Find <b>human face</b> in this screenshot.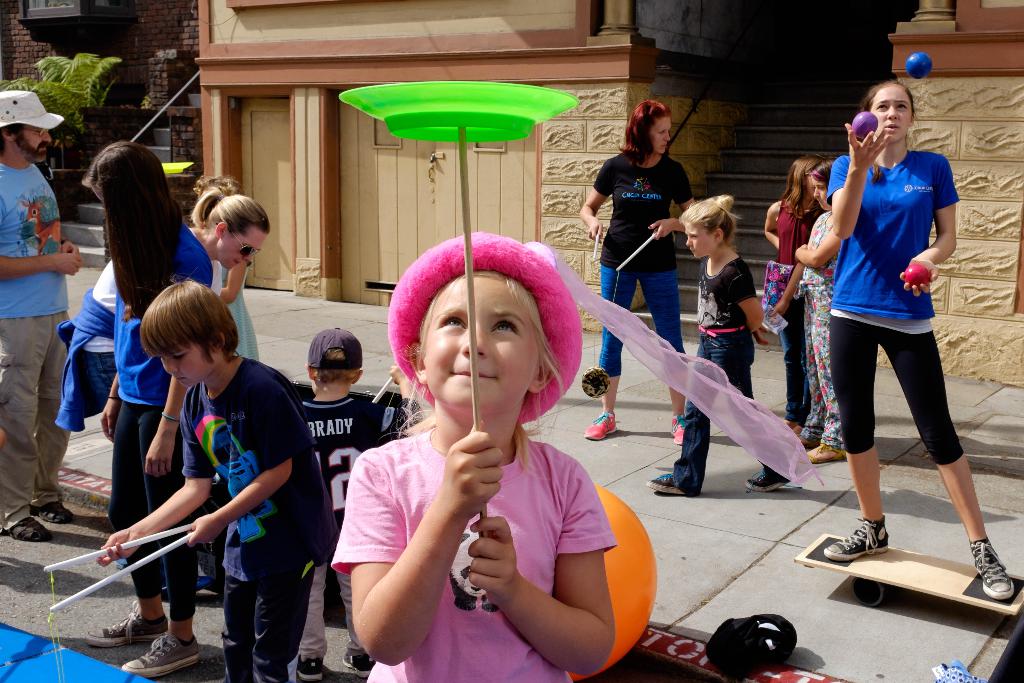
The bounding box for <b>human face</b> is Rect(812, 180, 826, 210).
